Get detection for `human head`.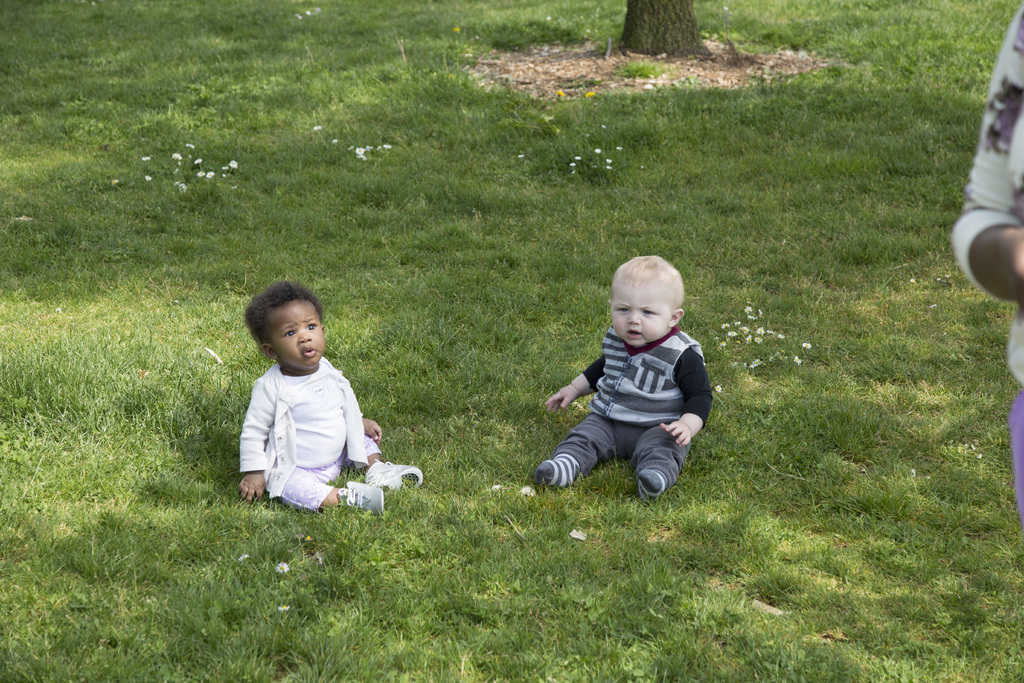
Detection: [245,284,328,370].
